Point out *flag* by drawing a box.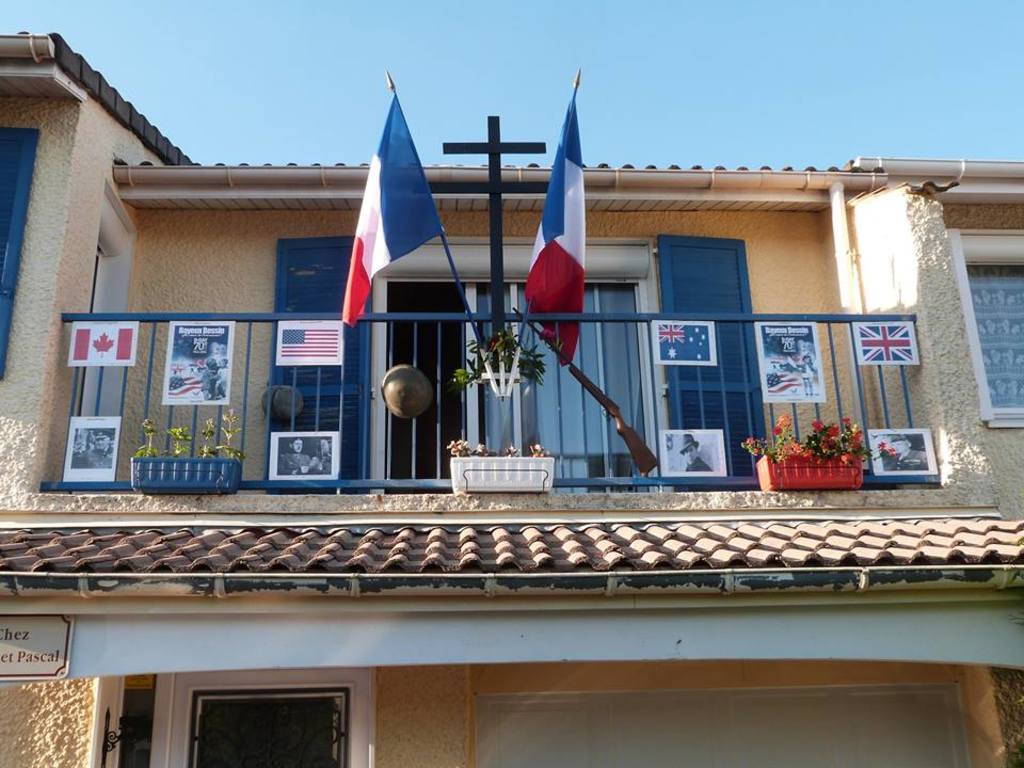
277 324 341 363.
